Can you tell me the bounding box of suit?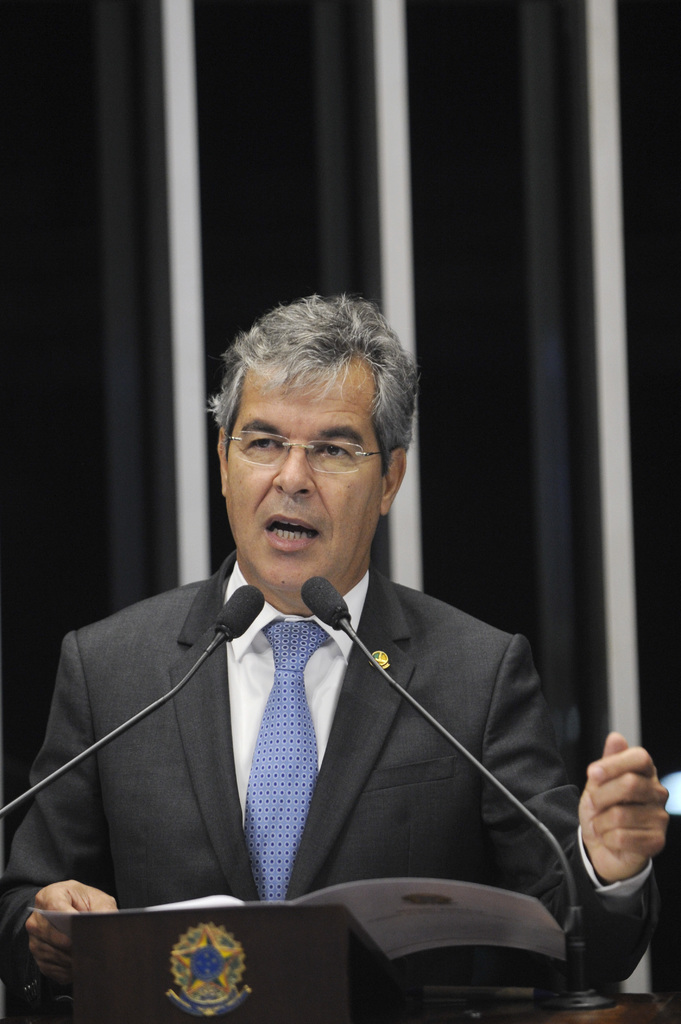
box=[54, 374, 596, 989].
